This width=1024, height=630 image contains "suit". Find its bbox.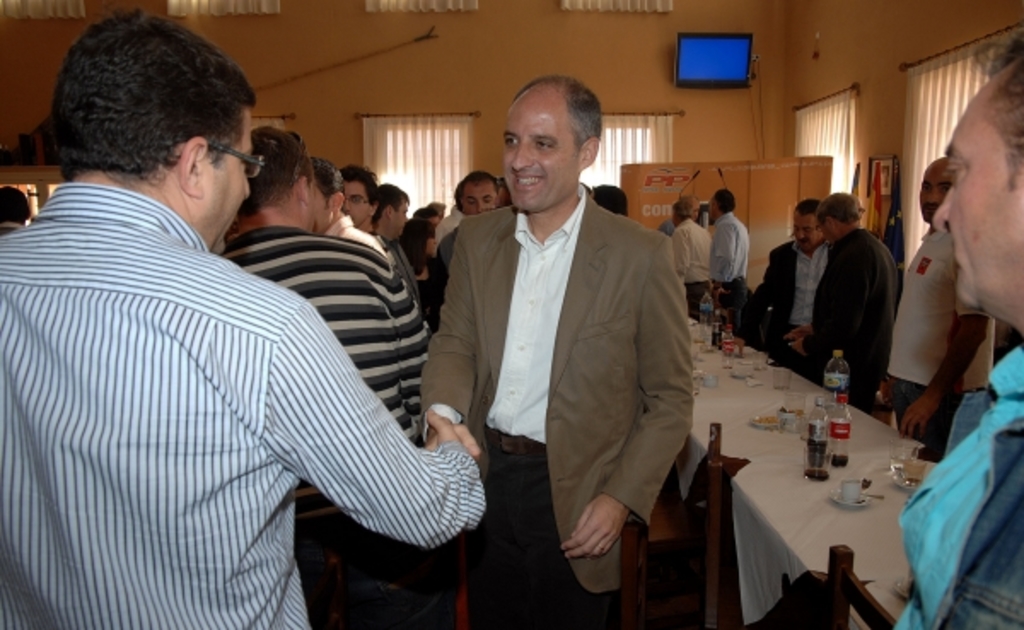
box(800, 230, 896, 391).
